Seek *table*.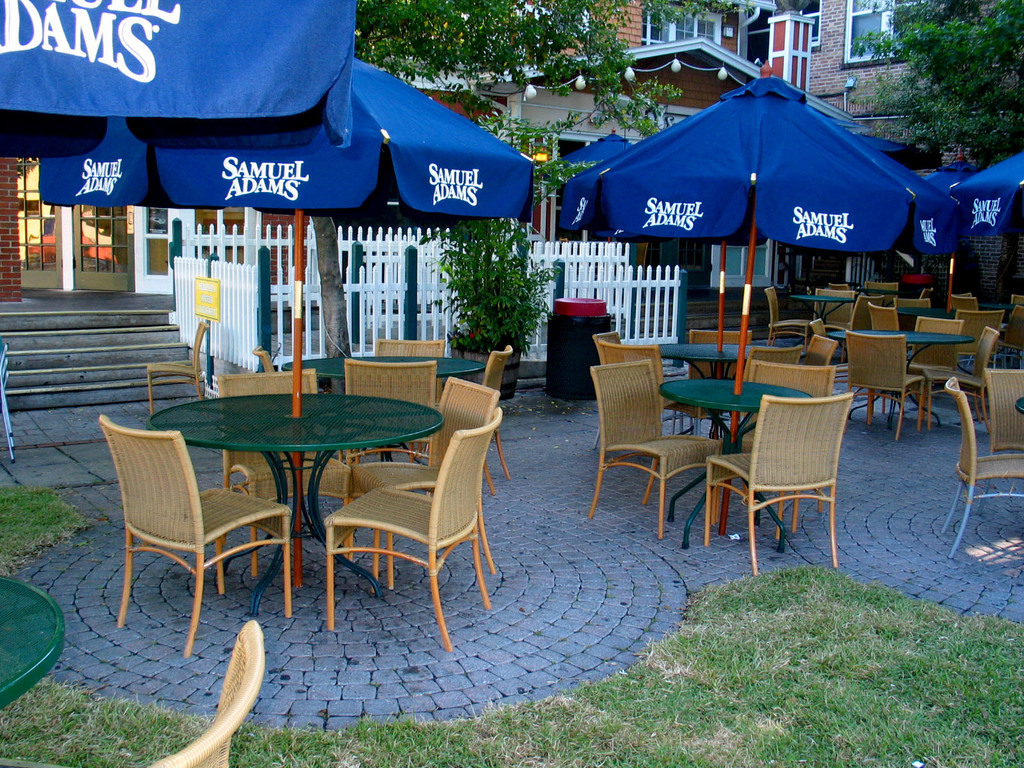
829:327:980:426.
